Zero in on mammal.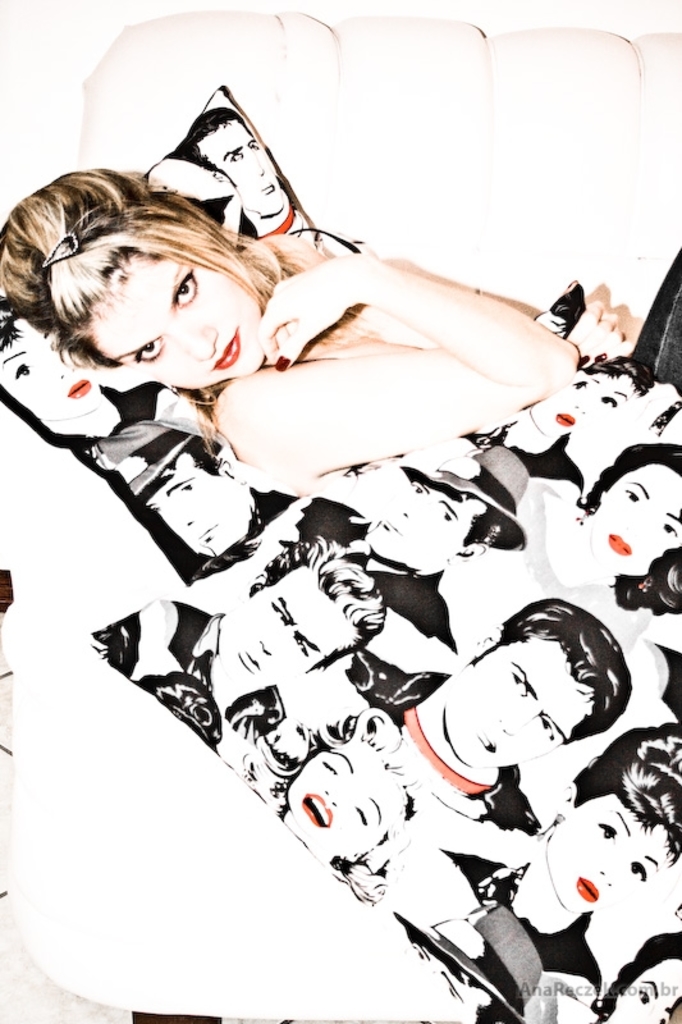
Zeroed in: <bbox>282, 440, 531, 659</bbox>.
